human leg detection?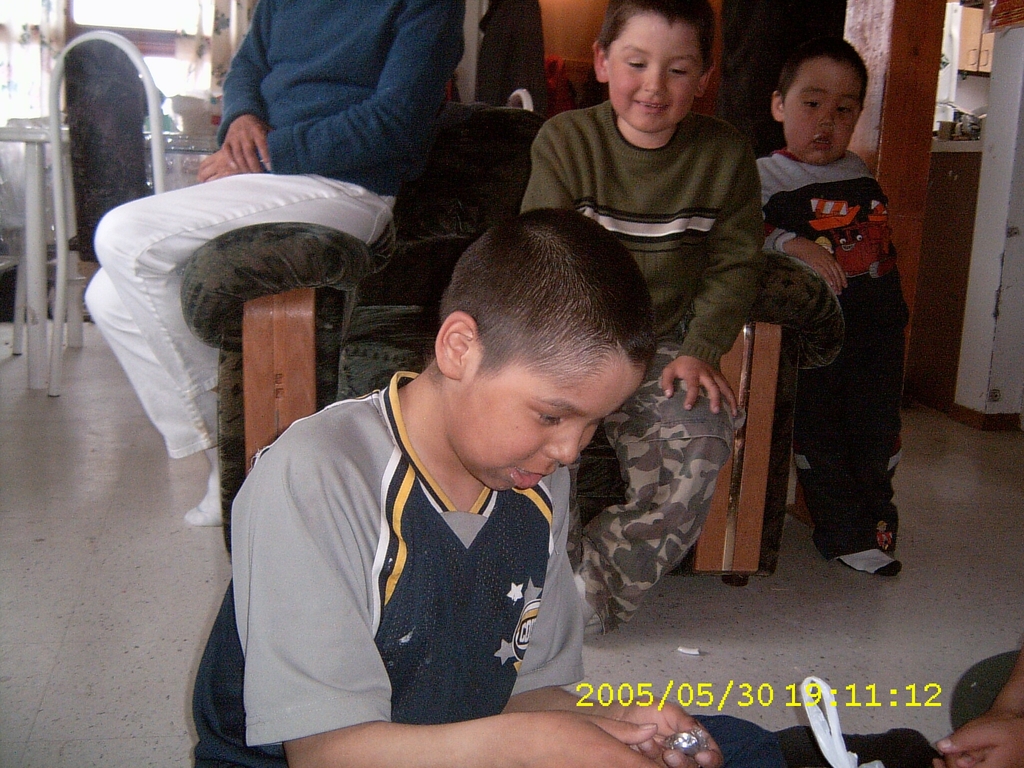
locate(81, 271, 226, 527)
